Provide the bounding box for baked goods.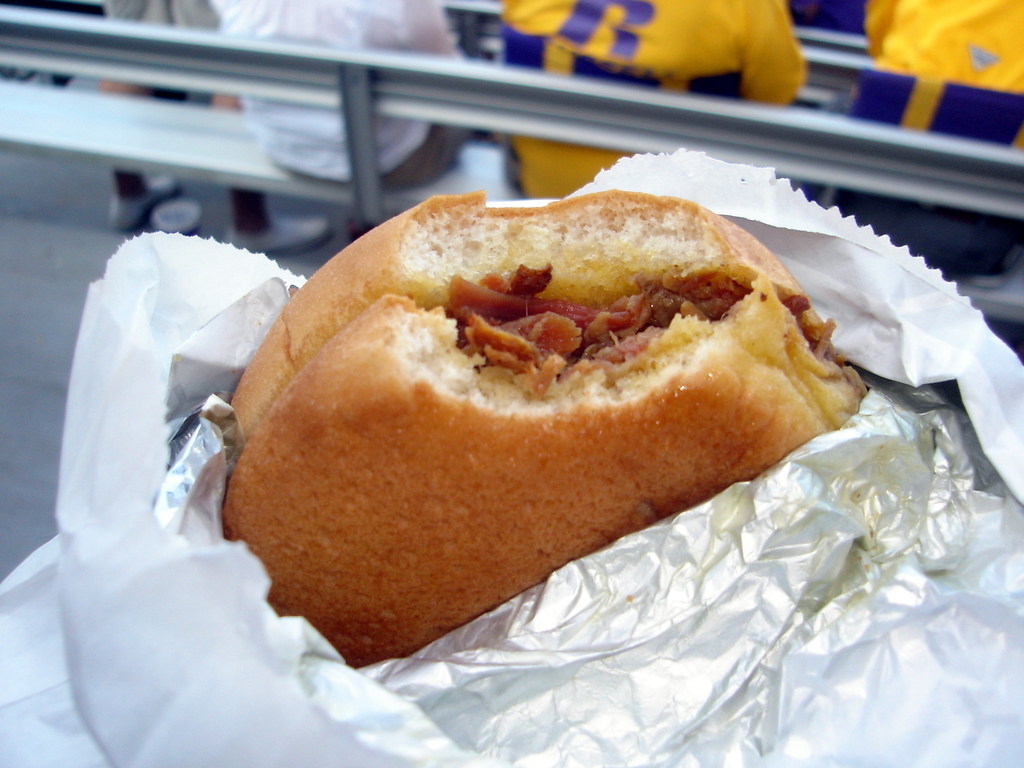
left=276, top=163, right=831, bottom=601.
